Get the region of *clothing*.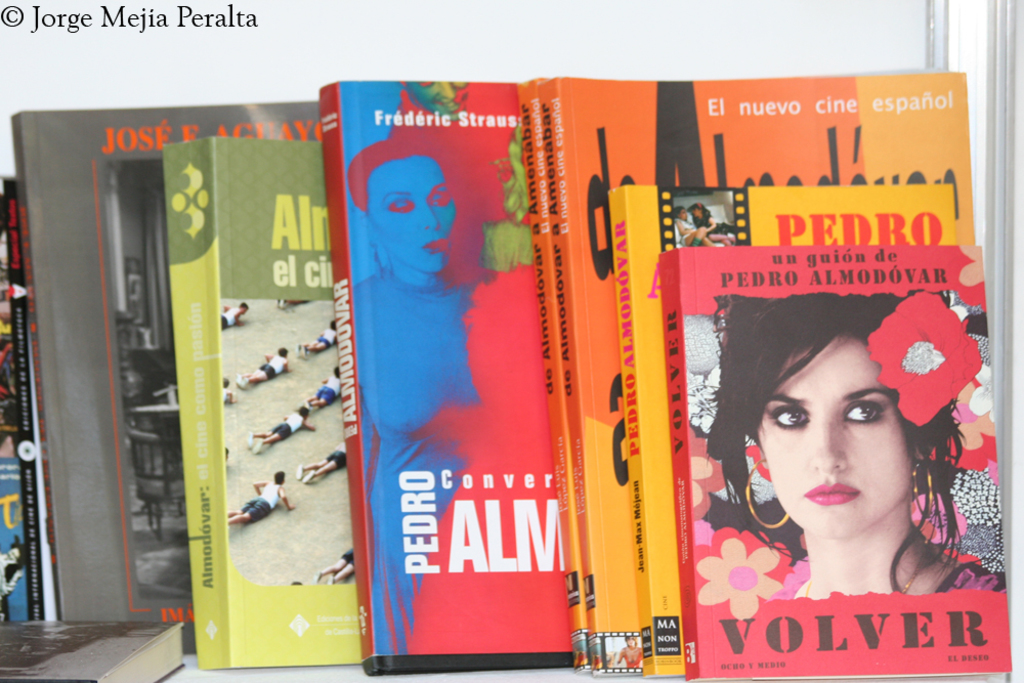
Rect(340, 546, 352, 569).
